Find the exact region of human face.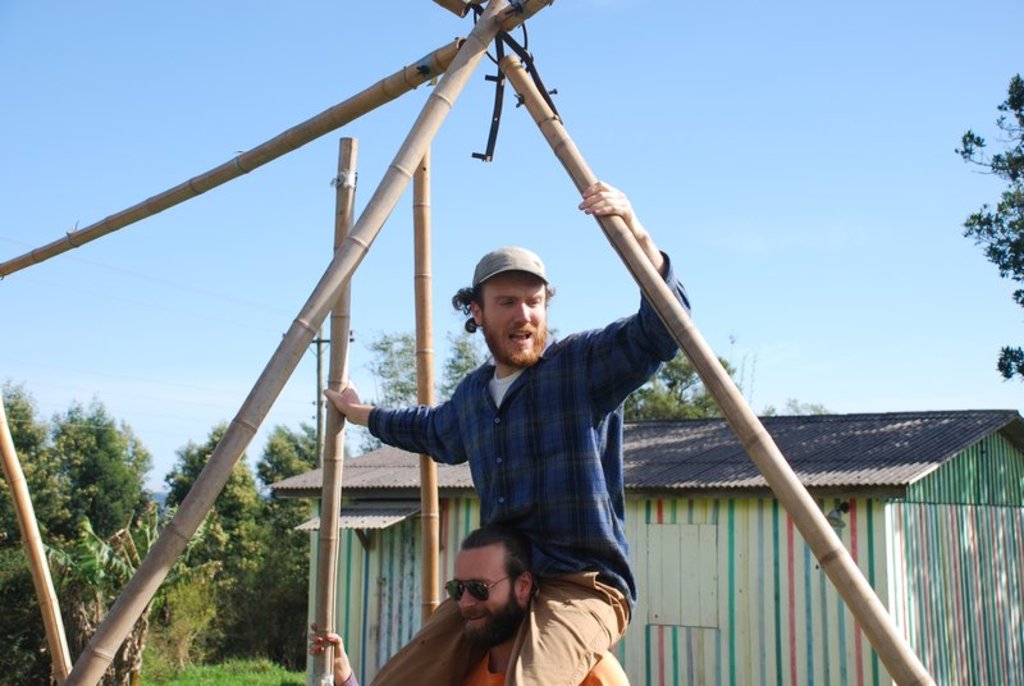
Exact region: {"left": 484, "top": 274, "right": 543, "bottom": 356}.
